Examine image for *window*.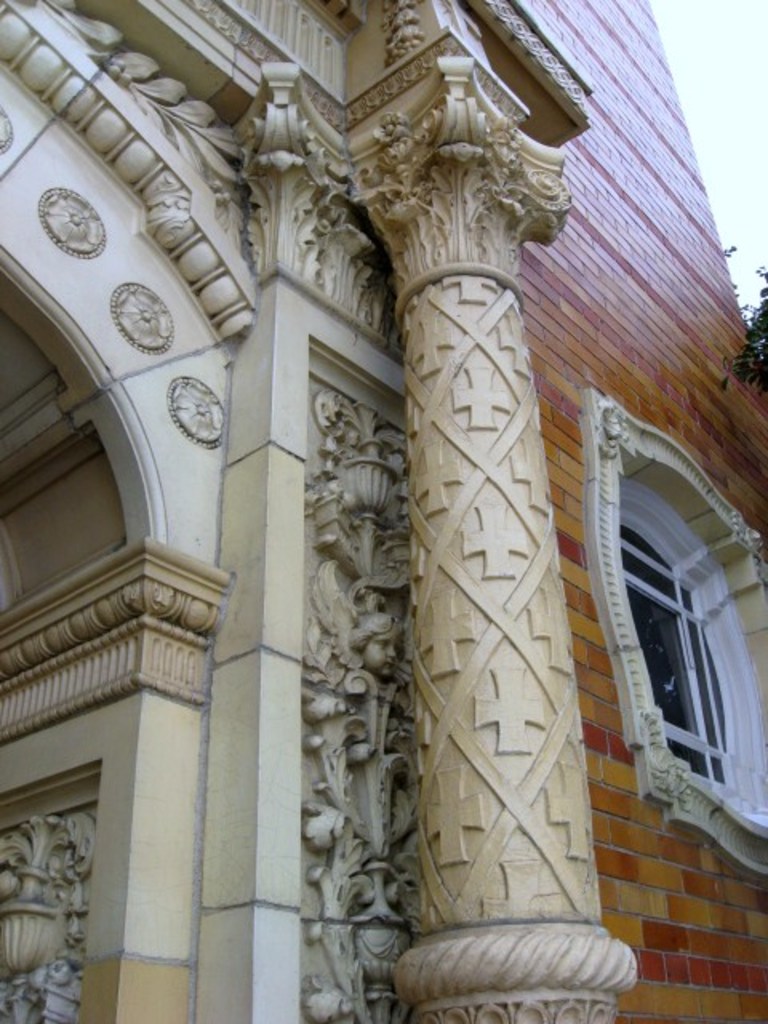
Examination result: 605/410/738/824.
